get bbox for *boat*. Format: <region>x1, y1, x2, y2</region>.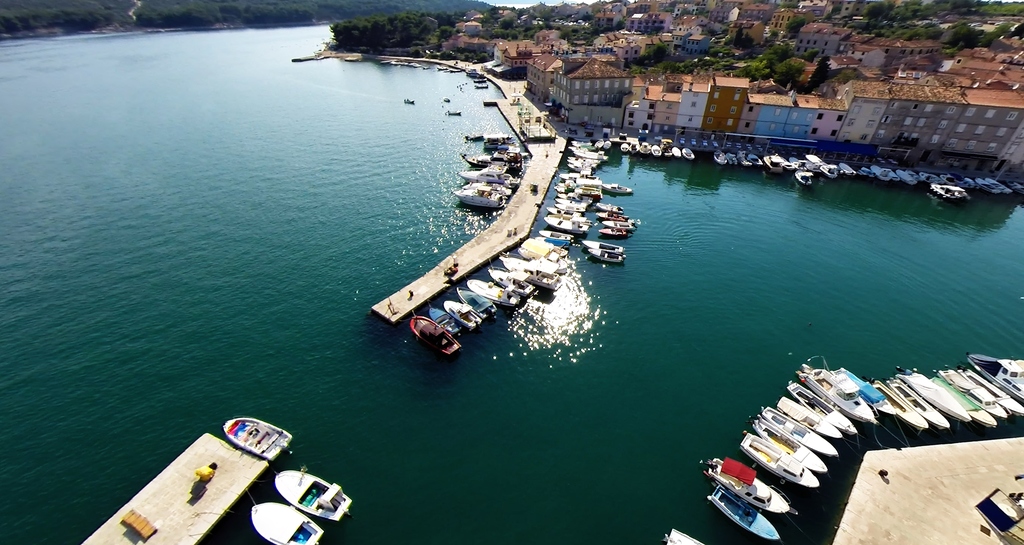
<region>863, 170, 870, 175</region>.
